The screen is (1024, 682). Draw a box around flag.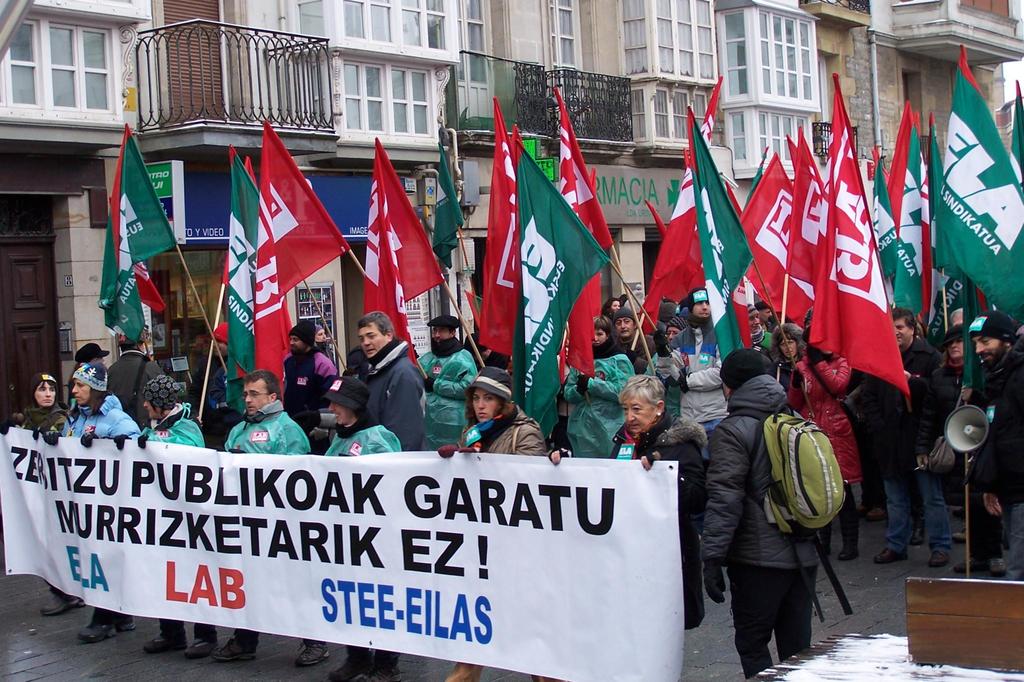
detection(1005, 81, 1023, 169).
